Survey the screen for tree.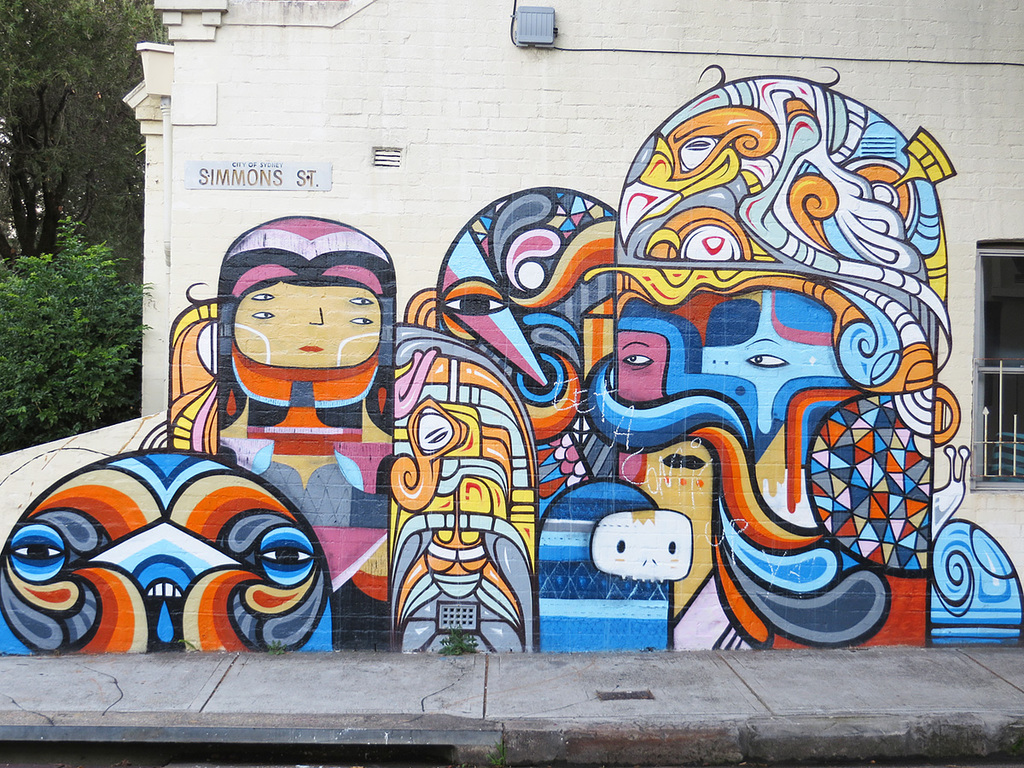
Survey found: [3,0,168,457].
